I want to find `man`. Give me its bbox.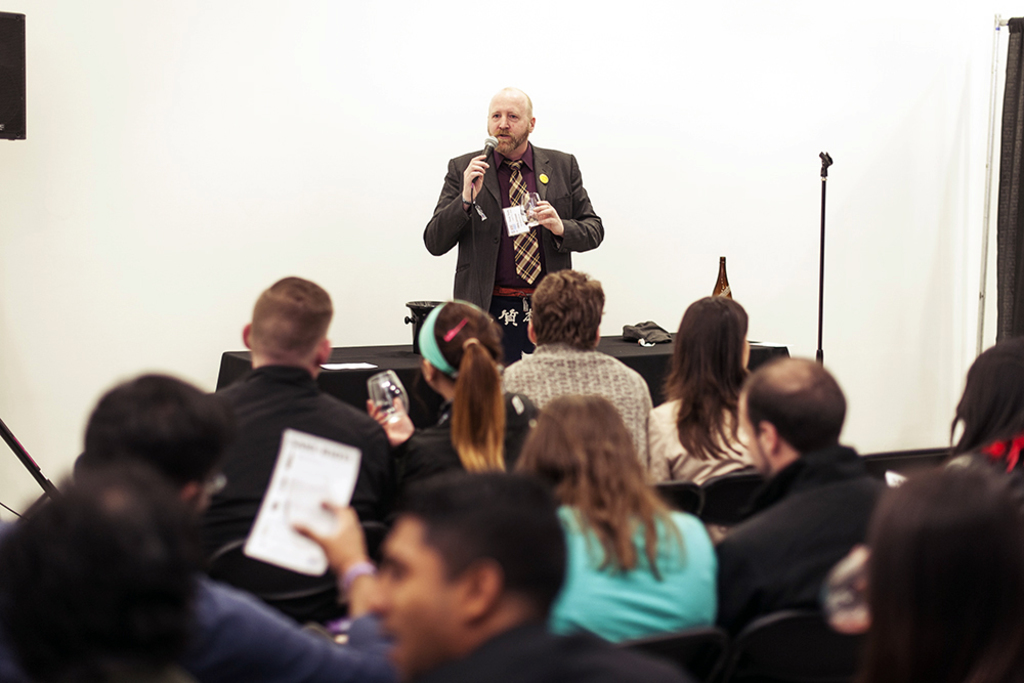
bbox=[426, 83, 602, 334].
